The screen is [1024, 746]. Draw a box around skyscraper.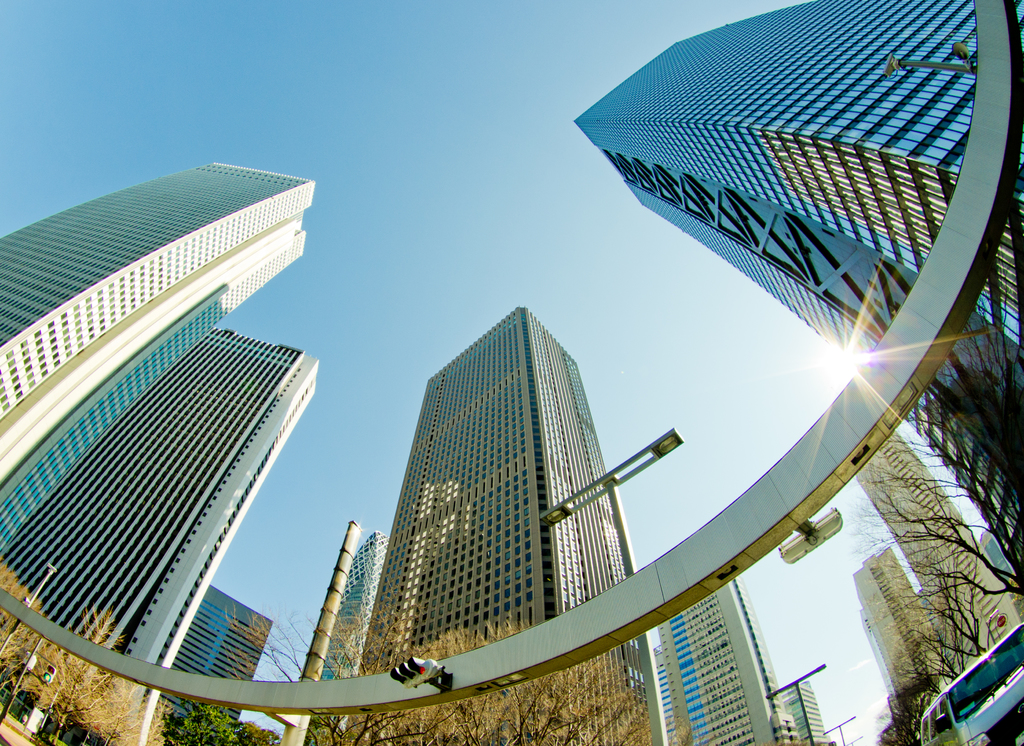
box=[0, 162, 316, 553].
